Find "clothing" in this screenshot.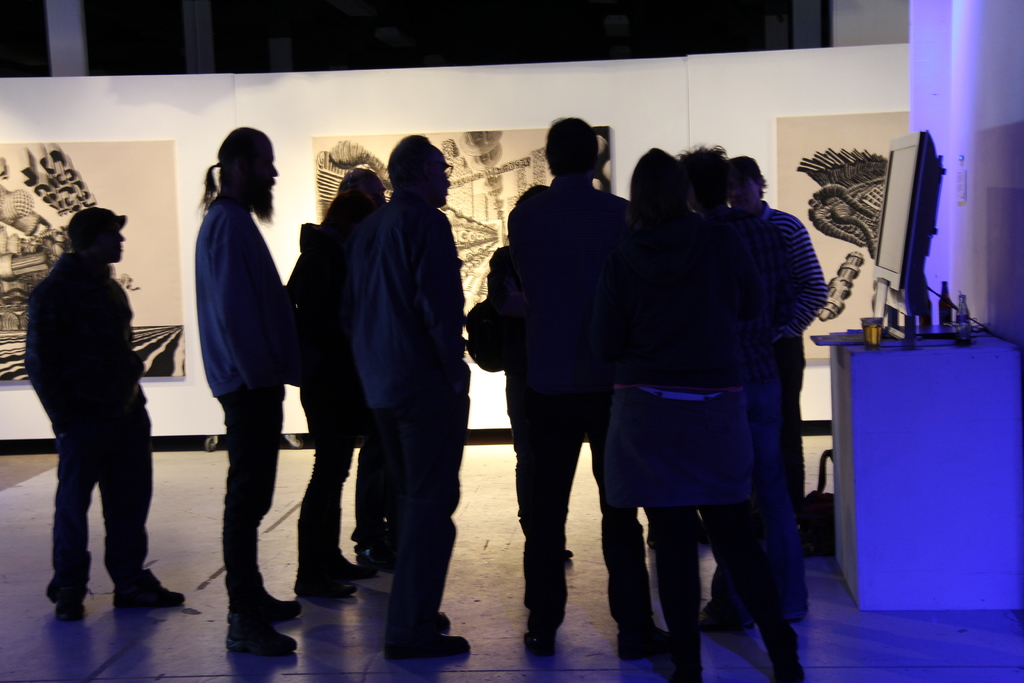
The bounding box for "clothing" is l=25, t=253, r=152, b=597.
